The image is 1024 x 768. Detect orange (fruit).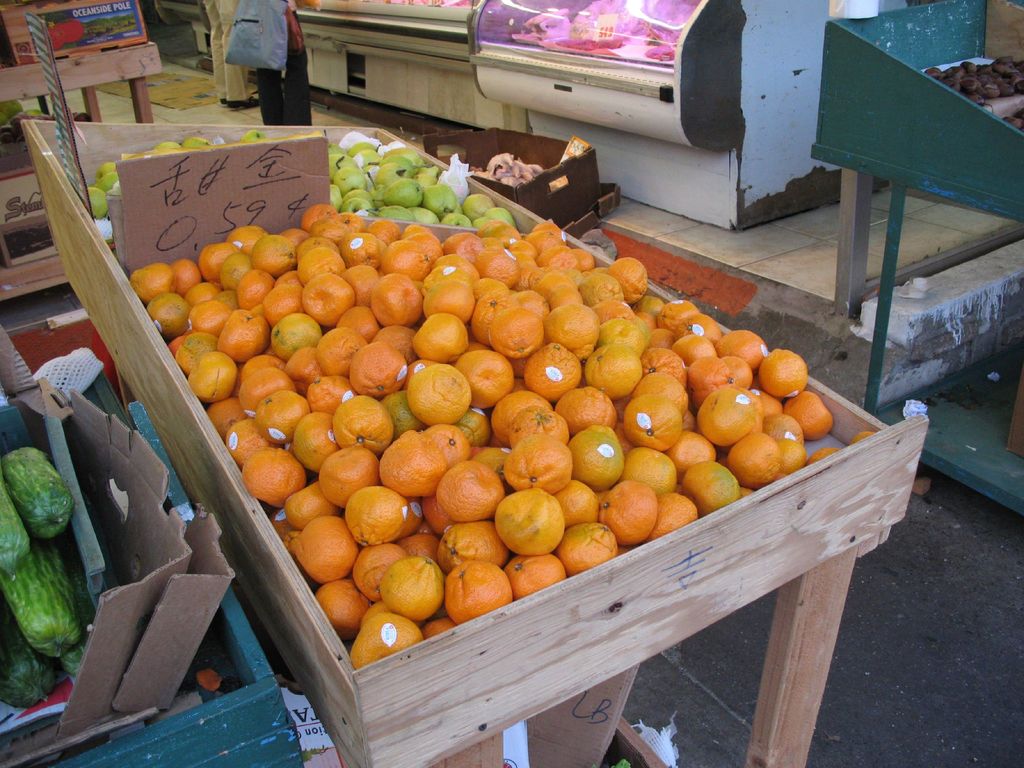
Detection: select_region(404, 362, 474, 426).
